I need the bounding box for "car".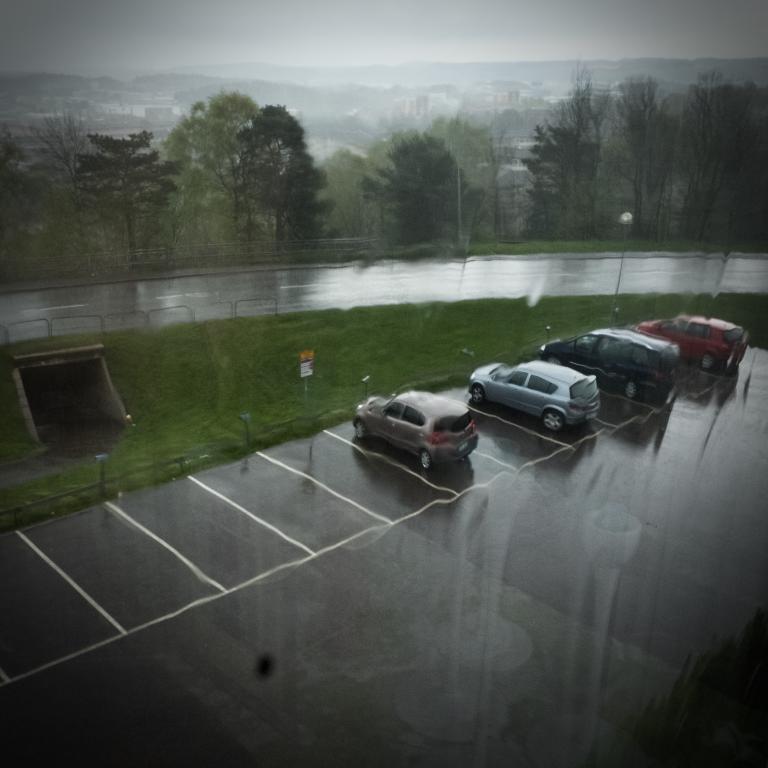
Here it is: BBox(353, 389, 480, 469).
